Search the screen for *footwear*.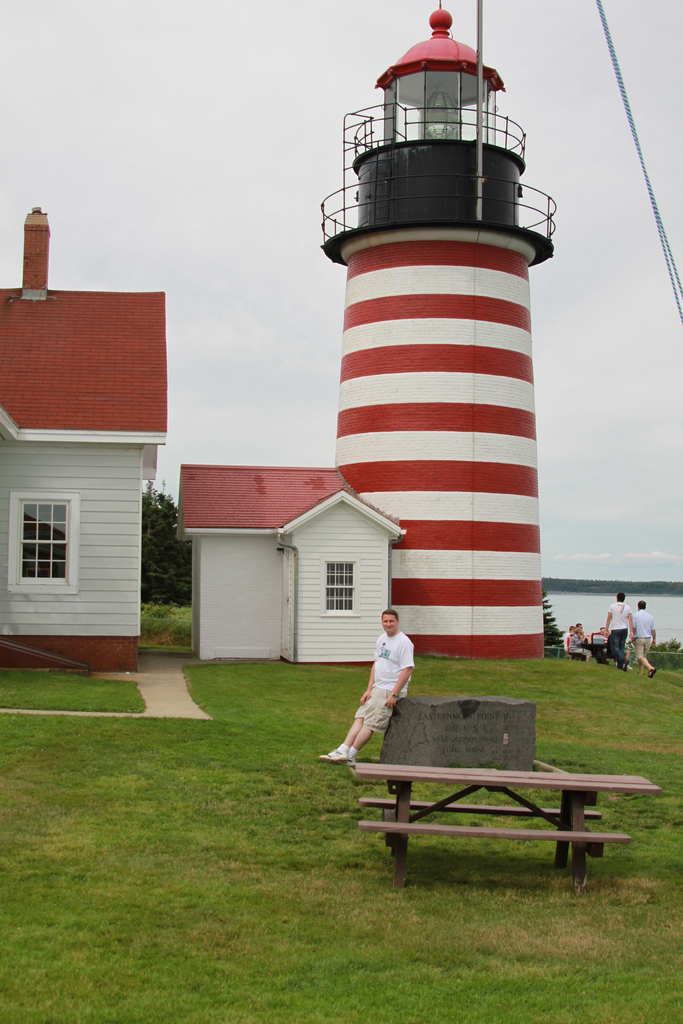
Found at <bbox>336, 749, 355, 765</bbox>.
